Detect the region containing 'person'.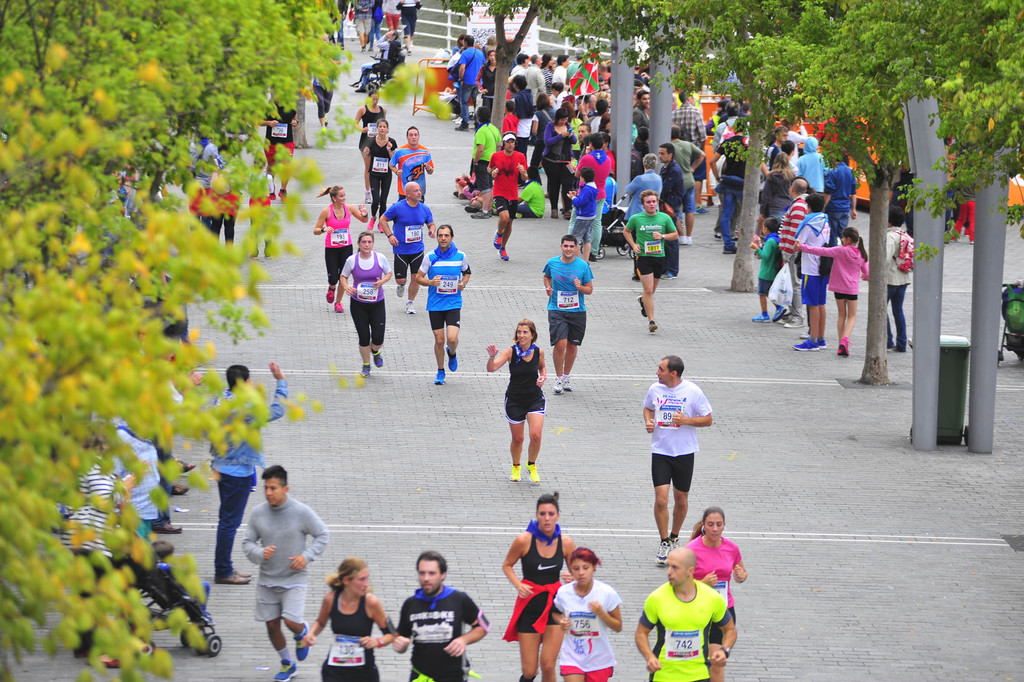
818:158:852:238.
